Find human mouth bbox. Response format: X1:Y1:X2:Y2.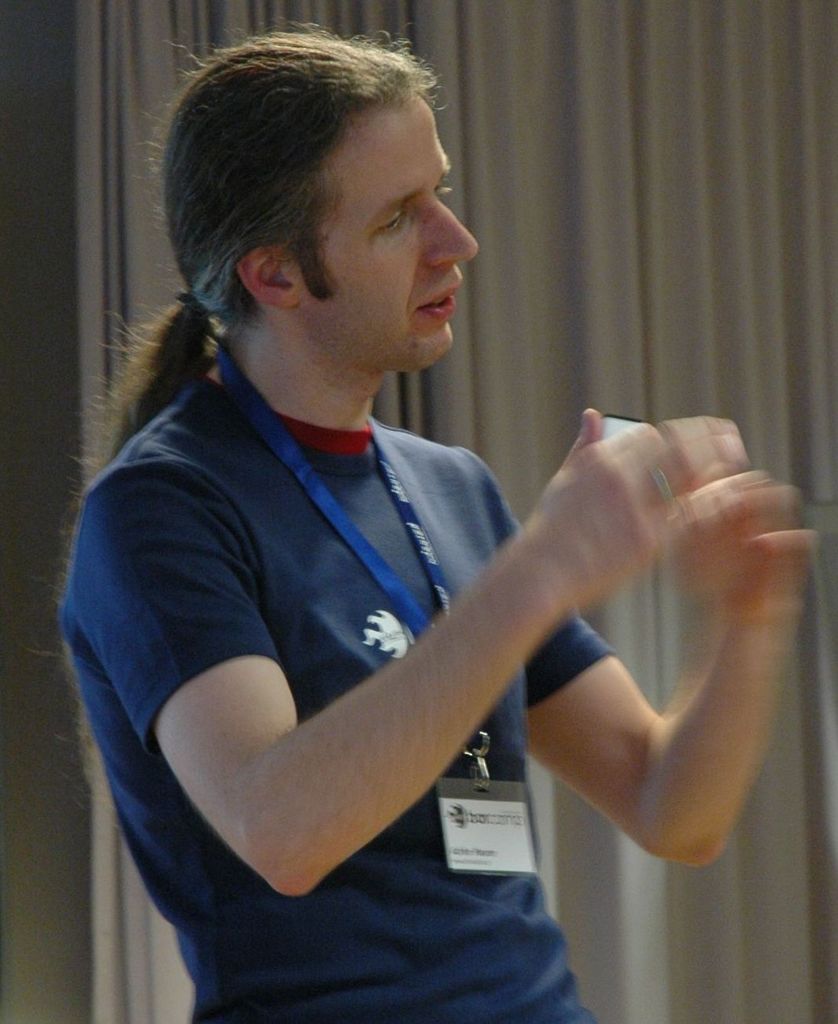
414:277:461:324.
